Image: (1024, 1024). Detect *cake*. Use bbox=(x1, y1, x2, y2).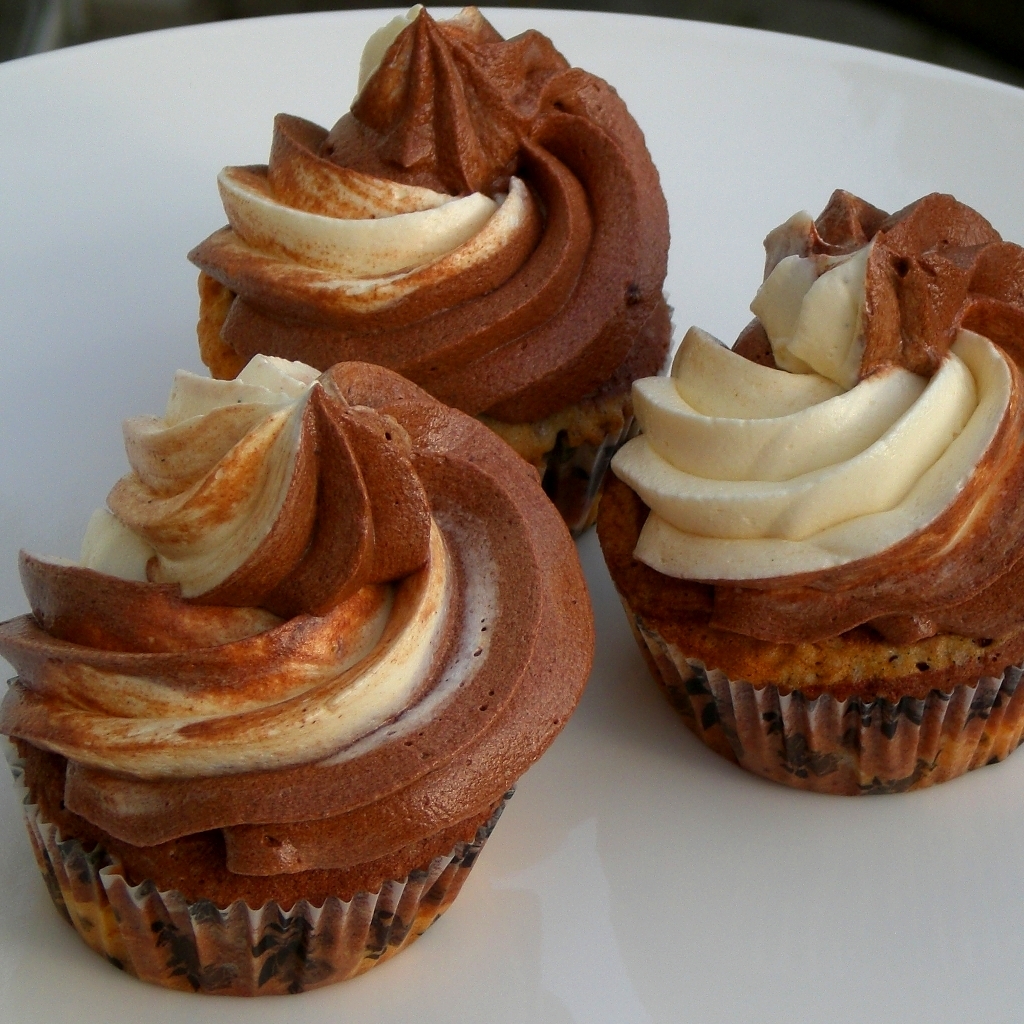
bbox=(0, 355, 593, 999).
